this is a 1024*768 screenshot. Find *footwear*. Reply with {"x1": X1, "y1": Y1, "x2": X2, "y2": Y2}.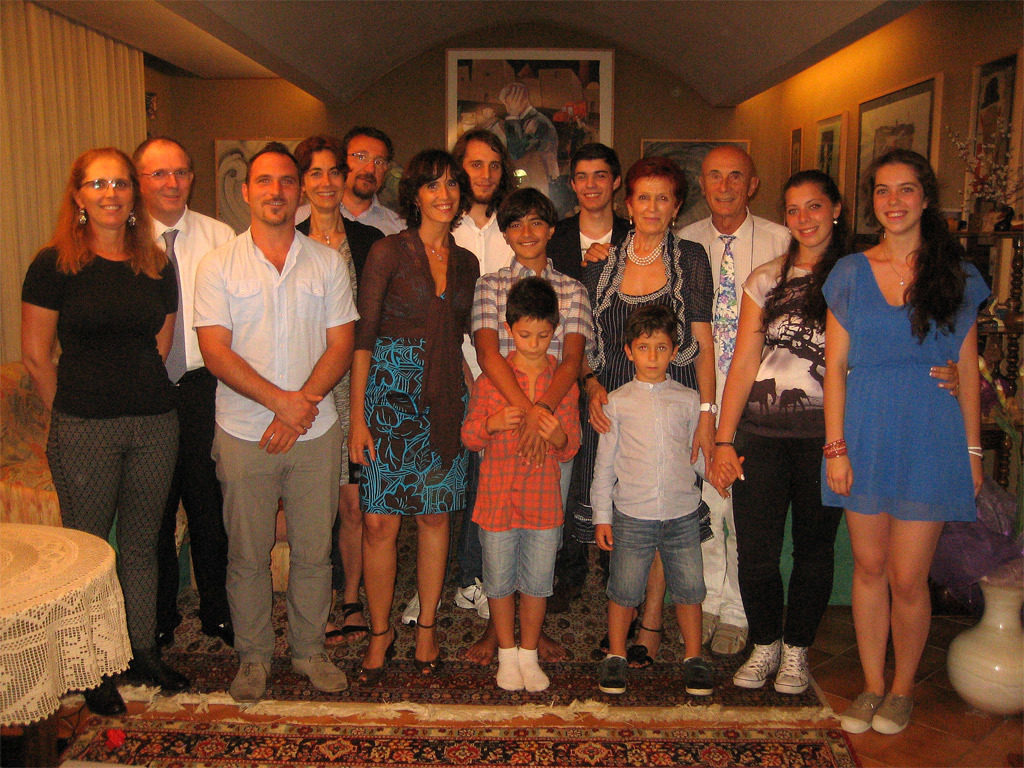
{"x1": 835, "y1": 684, "x2": 881, "y2": 736}.
